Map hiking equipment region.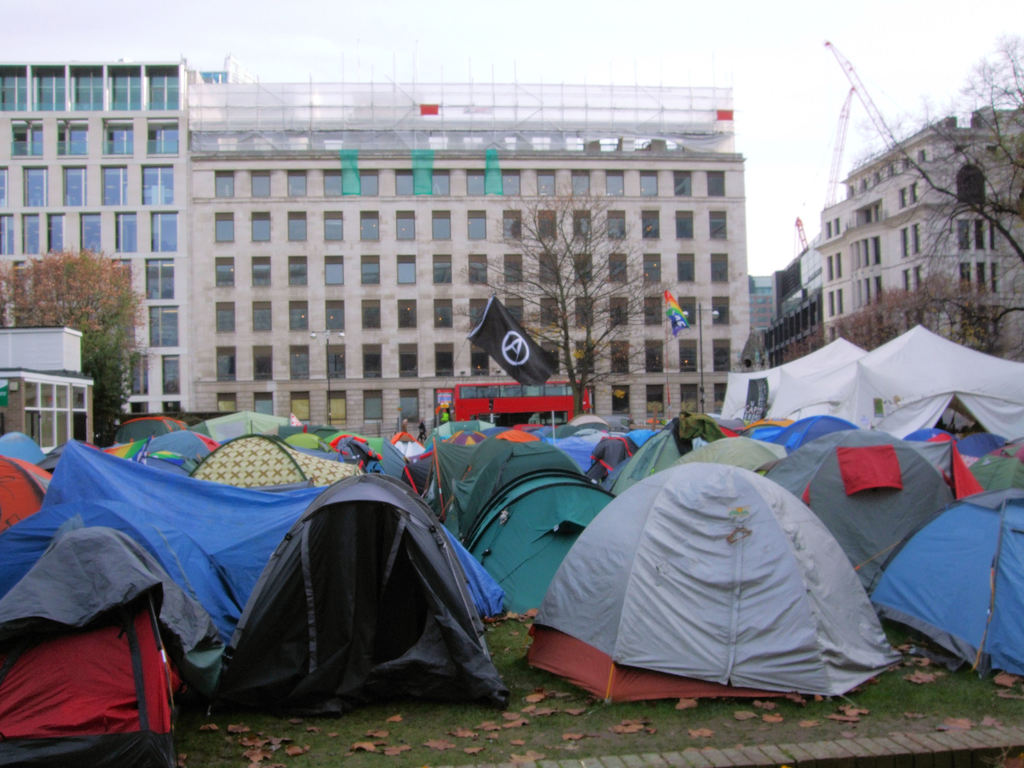
Mapped to <bbox>966, 437, 1023, 496</bbox>.
